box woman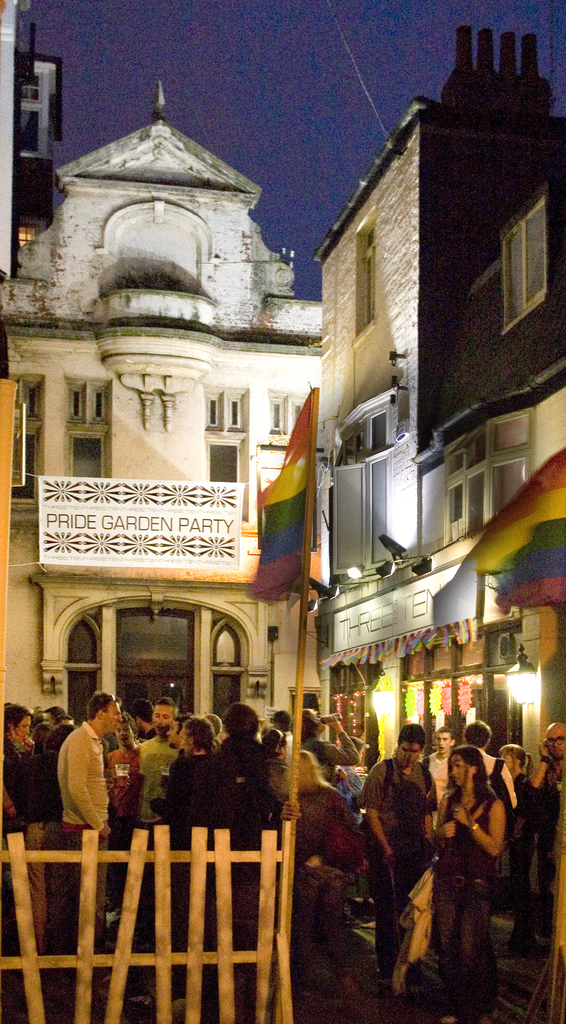
{"x1": 432, "y1": 736, "x2": 519, "y2": 989}
